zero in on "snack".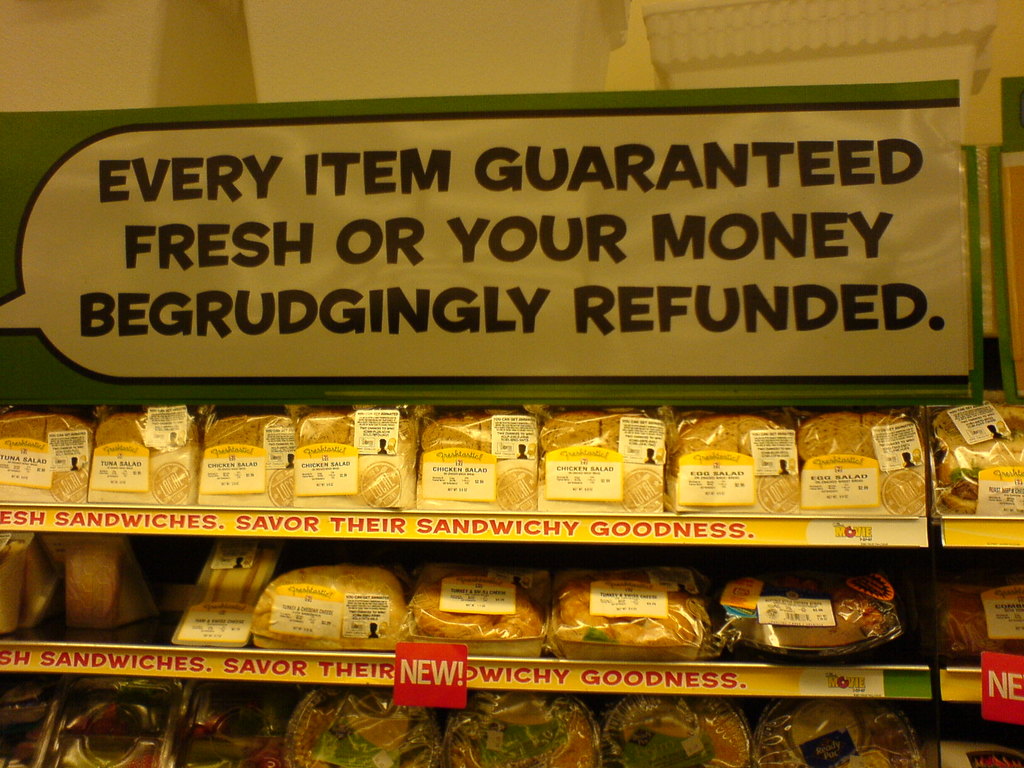
Zeroed in: box=[90, 409, 200, 504].
